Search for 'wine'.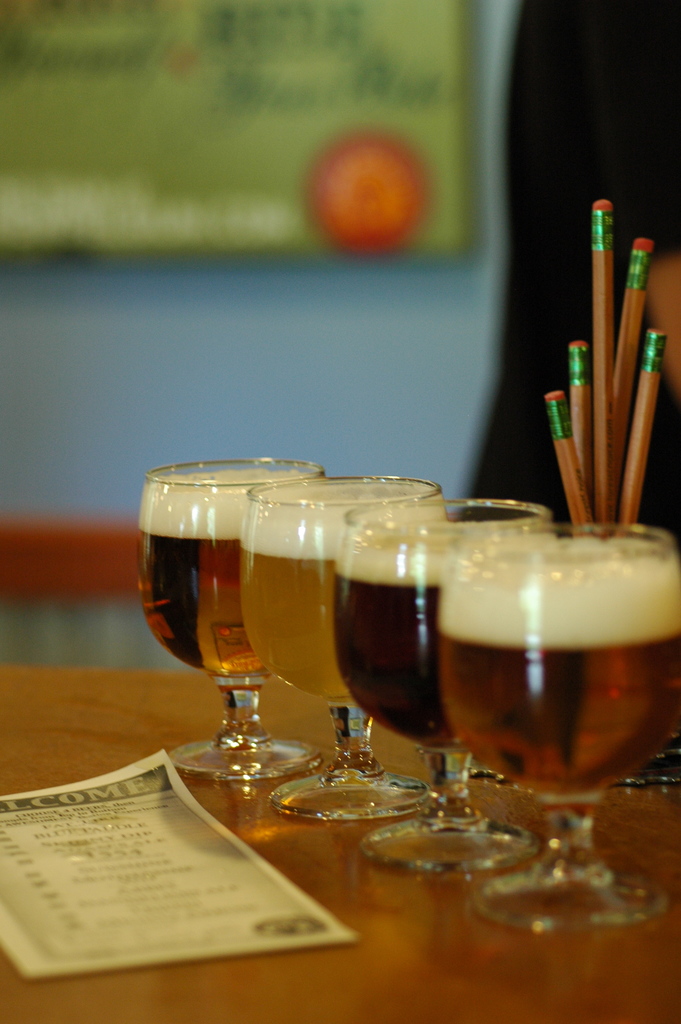
Found at <bbox>140, 516, 210, 671</bbox>.
